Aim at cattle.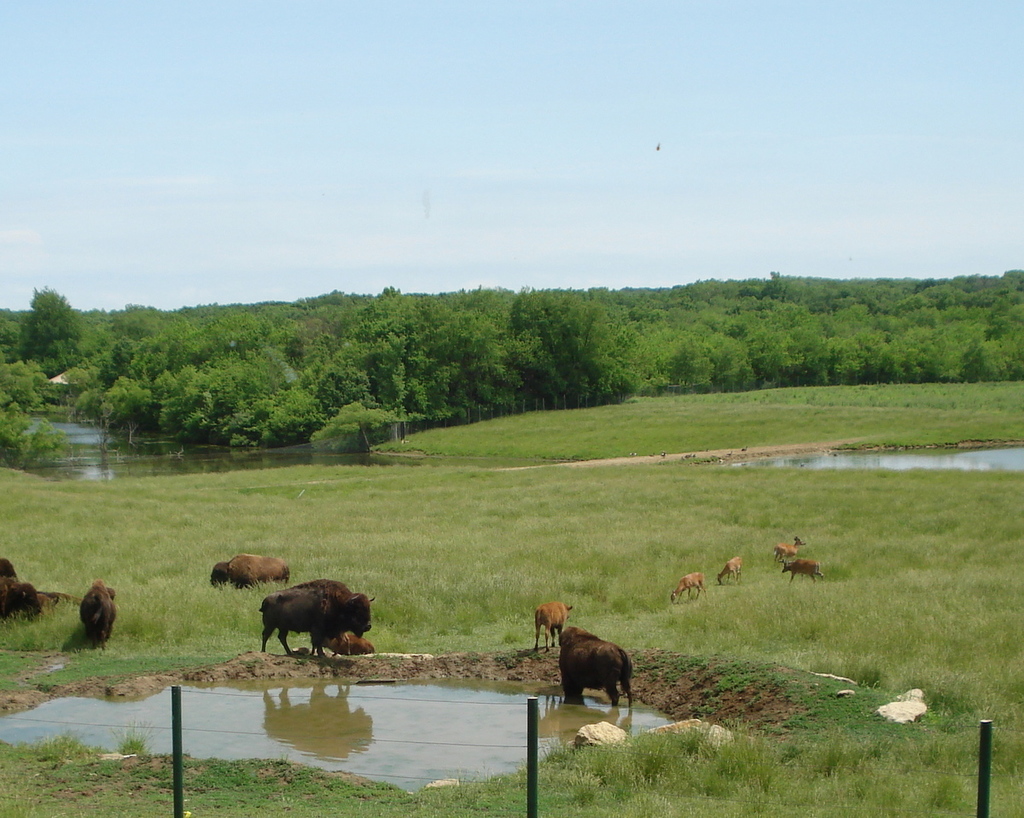
Aimed at {"x1": 777, "y1": 560, "x2": 828, "y2": 583}.
